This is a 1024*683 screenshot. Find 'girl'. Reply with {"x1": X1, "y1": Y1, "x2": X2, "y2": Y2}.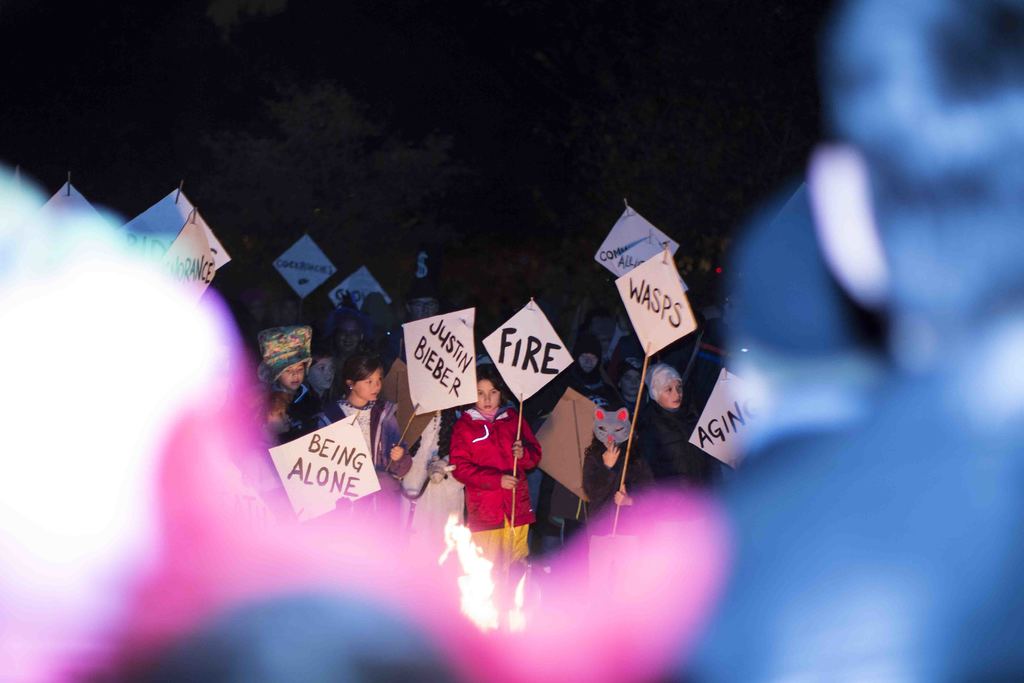
{"x1": 253, "y1": 333, "x2": 316, "y2": 438}.
